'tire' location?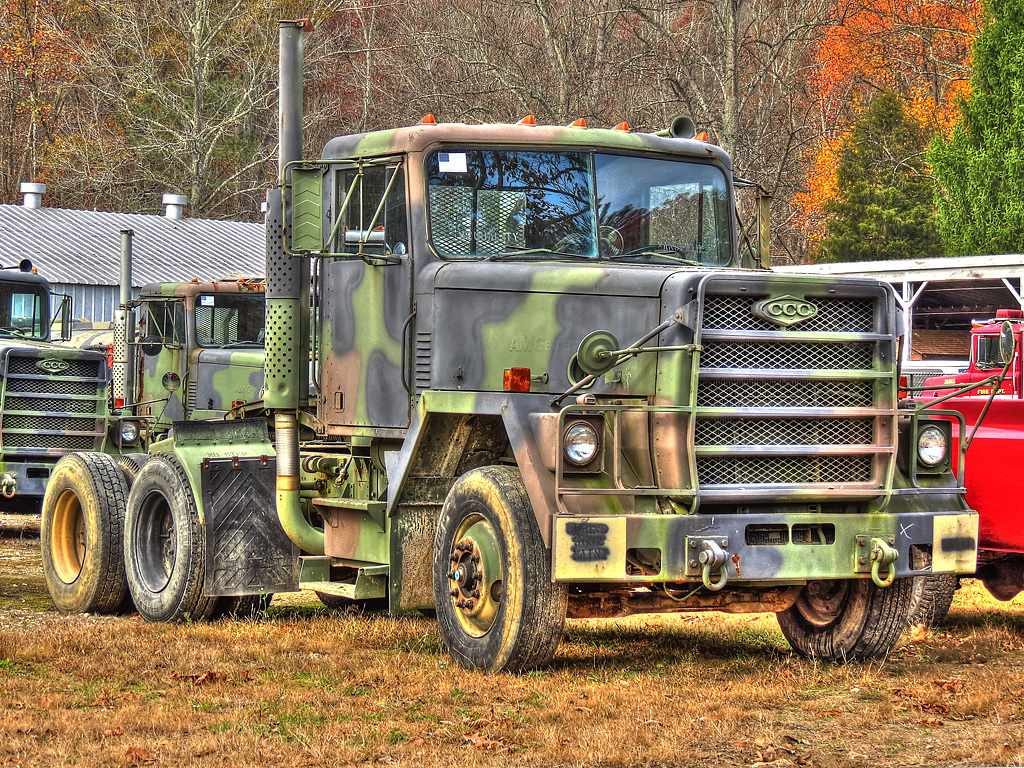
[left=315, top=590, right=386, bottom=615]
